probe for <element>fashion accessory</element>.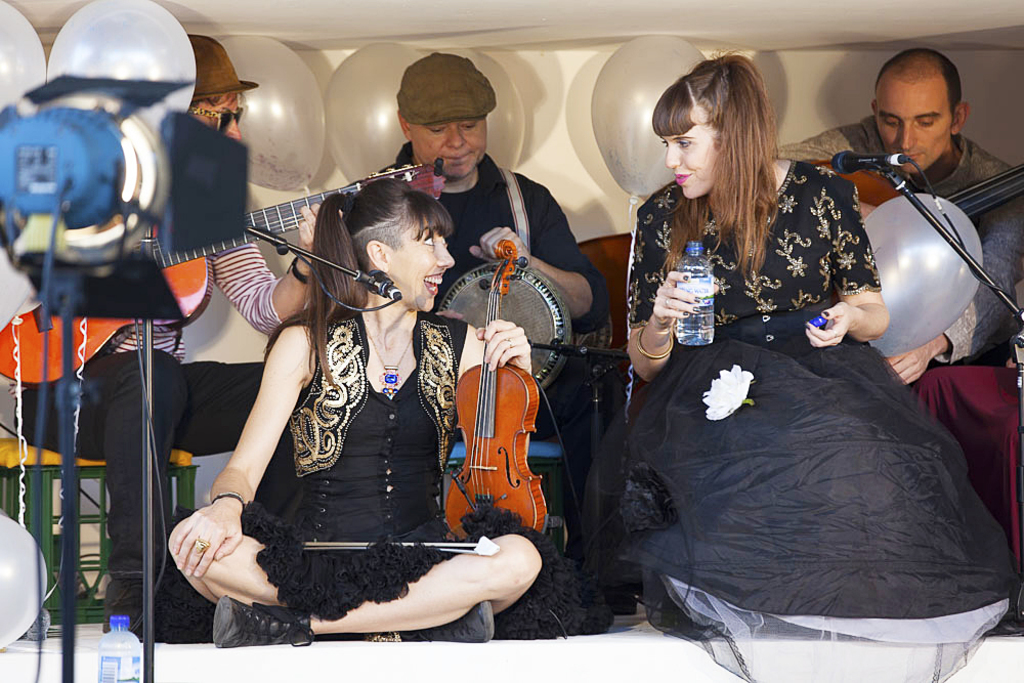
Probe result: l=187, t=33, r=259, b=99.
